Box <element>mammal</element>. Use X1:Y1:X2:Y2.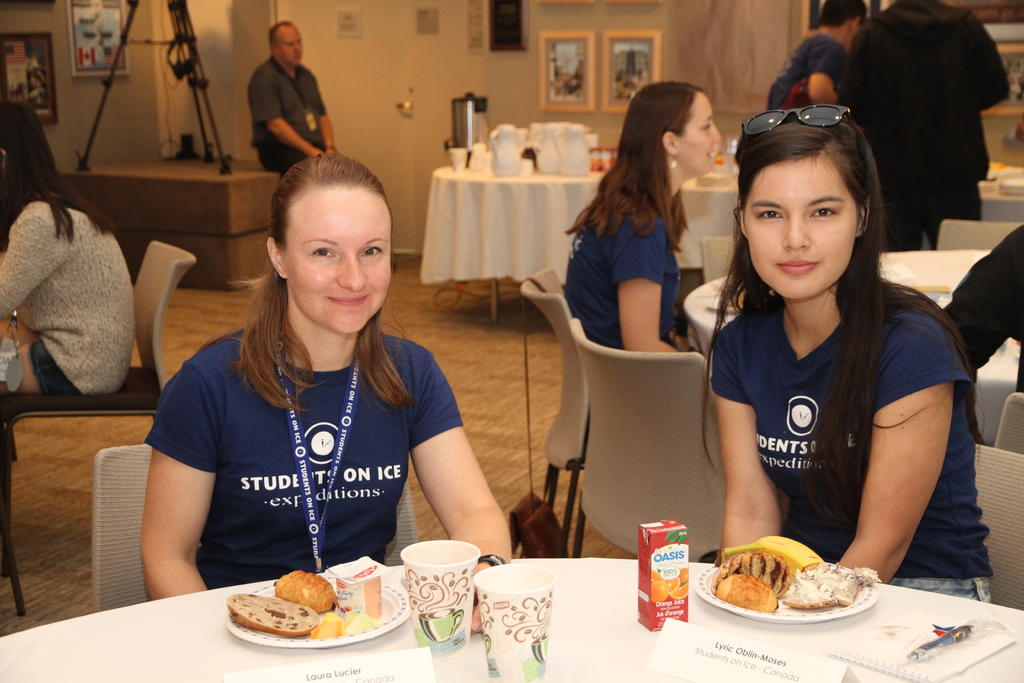
561:83:720:357.
